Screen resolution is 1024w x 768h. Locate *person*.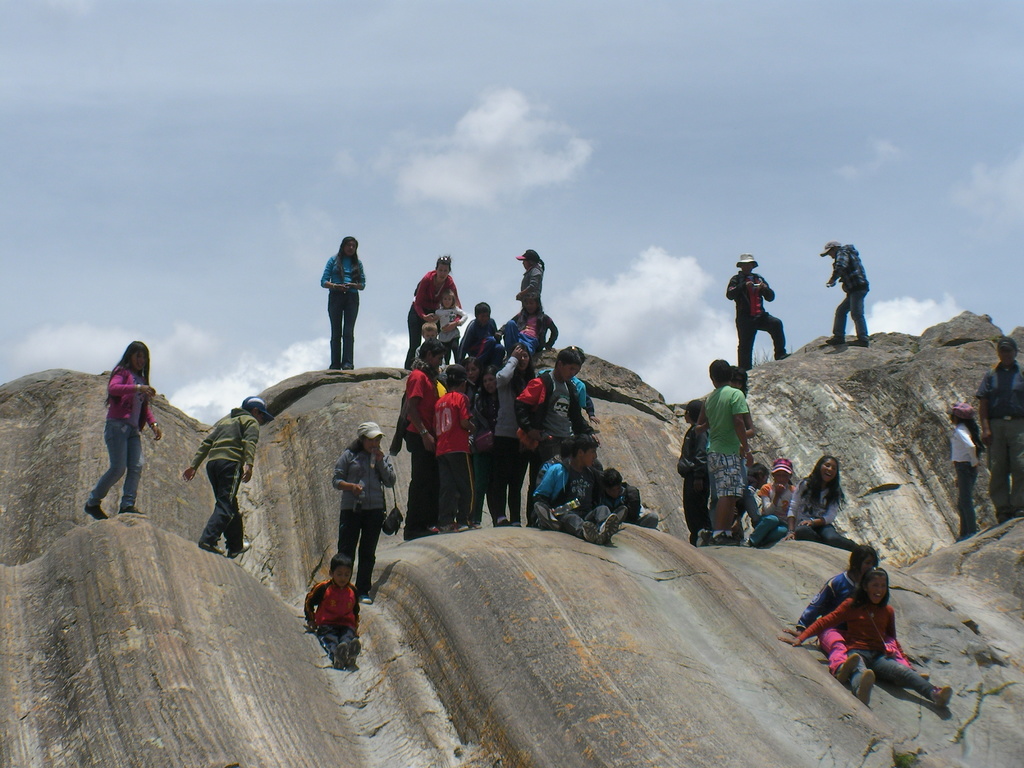
bbox=[813, 237, 876, 344].
